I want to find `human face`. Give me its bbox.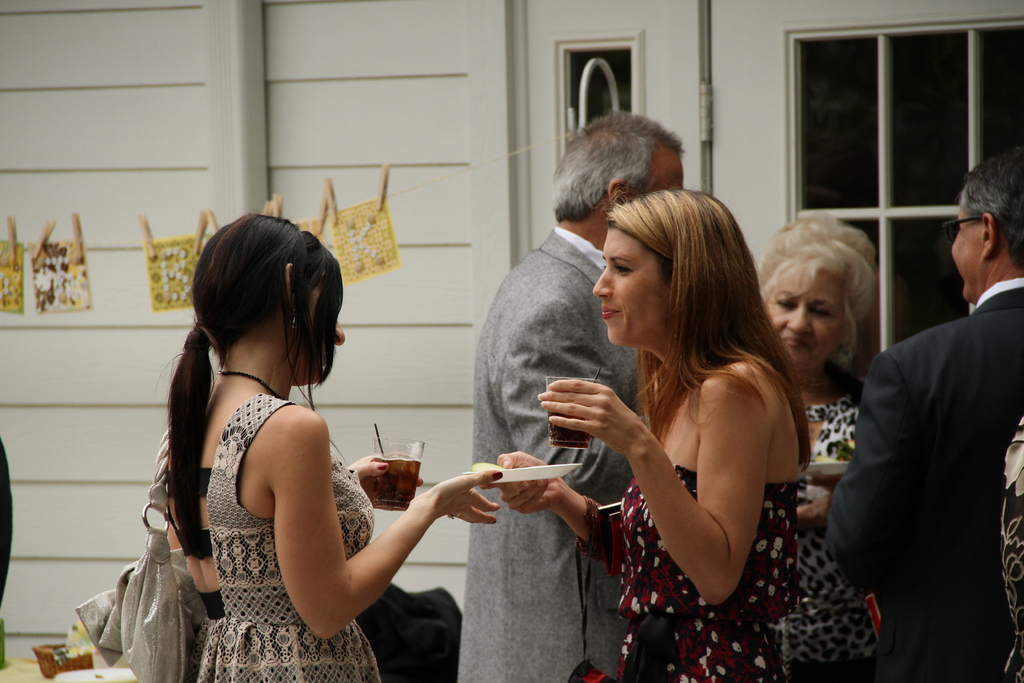
bbox(304, 286, 345, 382).
